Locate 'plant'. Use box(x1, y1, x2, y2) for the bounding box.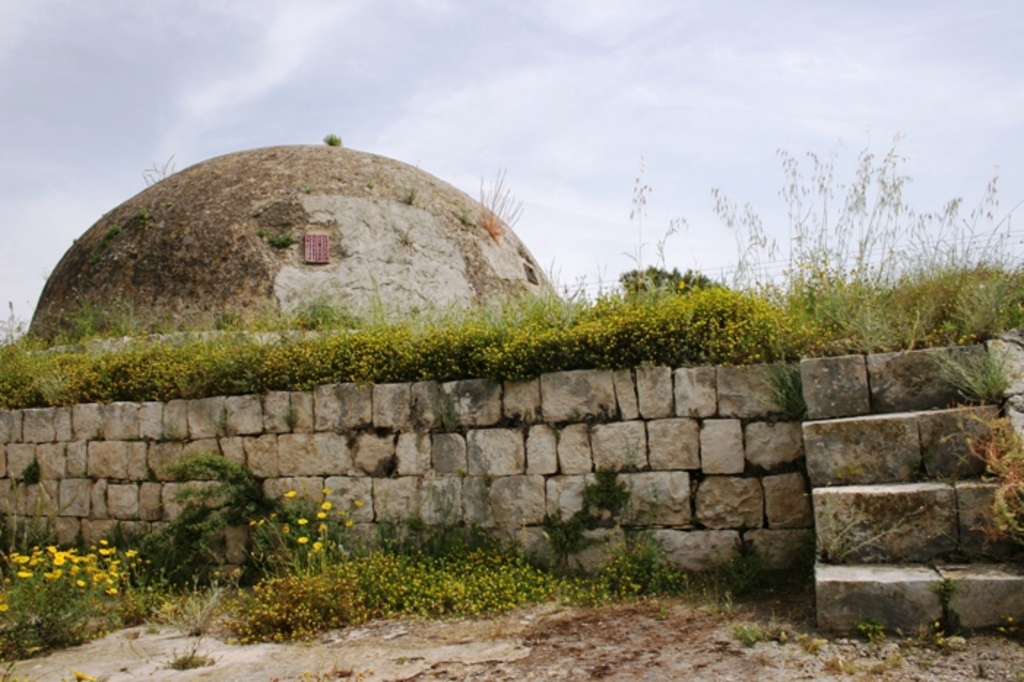
box(399, 223, 416, 248).
